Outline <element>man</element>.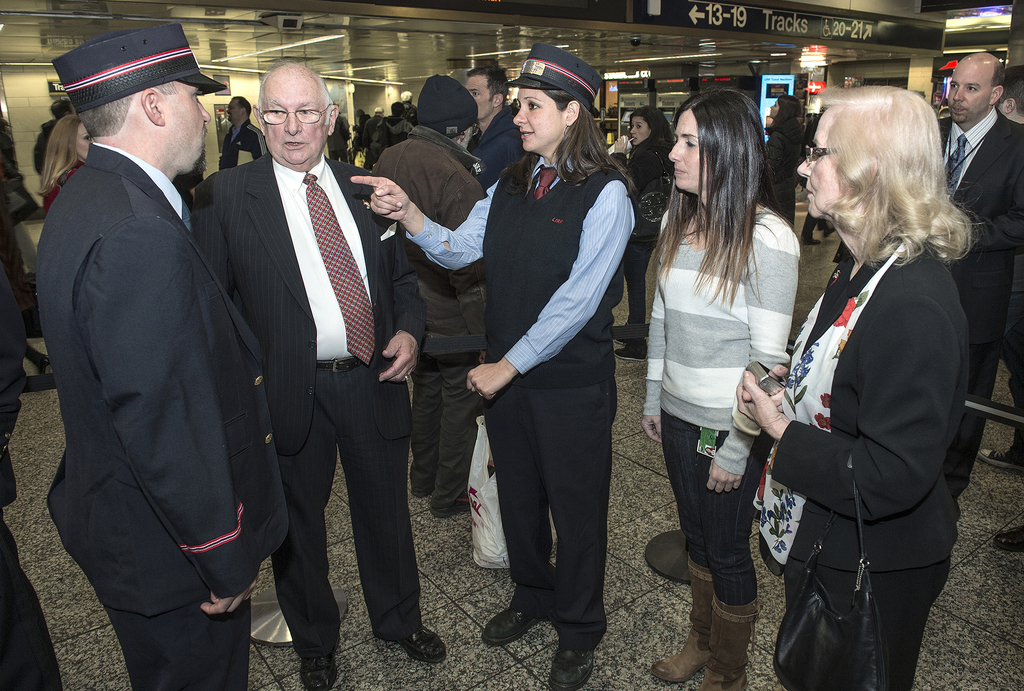
Outline: [371, 100, 412, 168].
